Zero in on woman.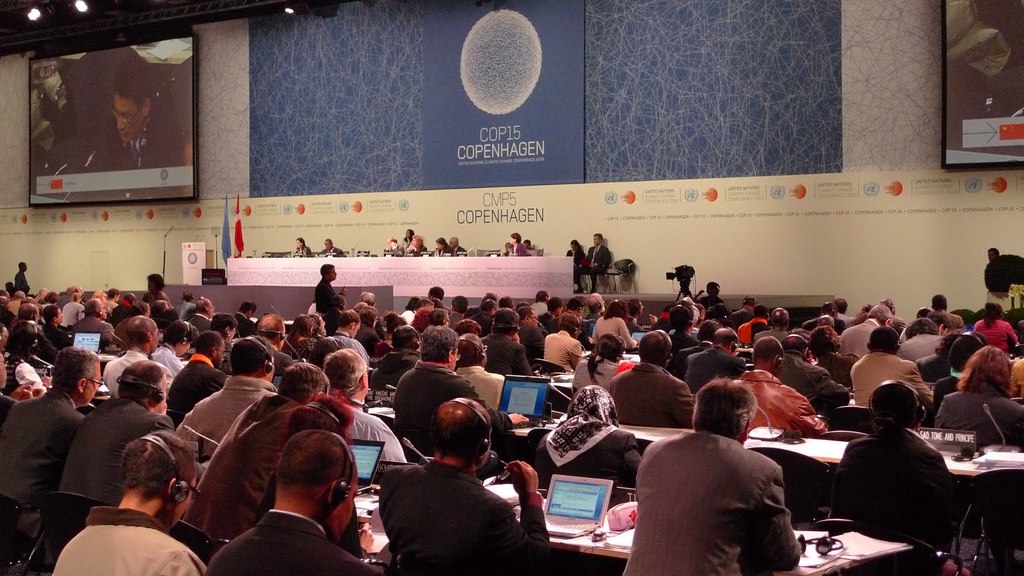
Zeroed in: BBox(0, 321, 49, 380).
